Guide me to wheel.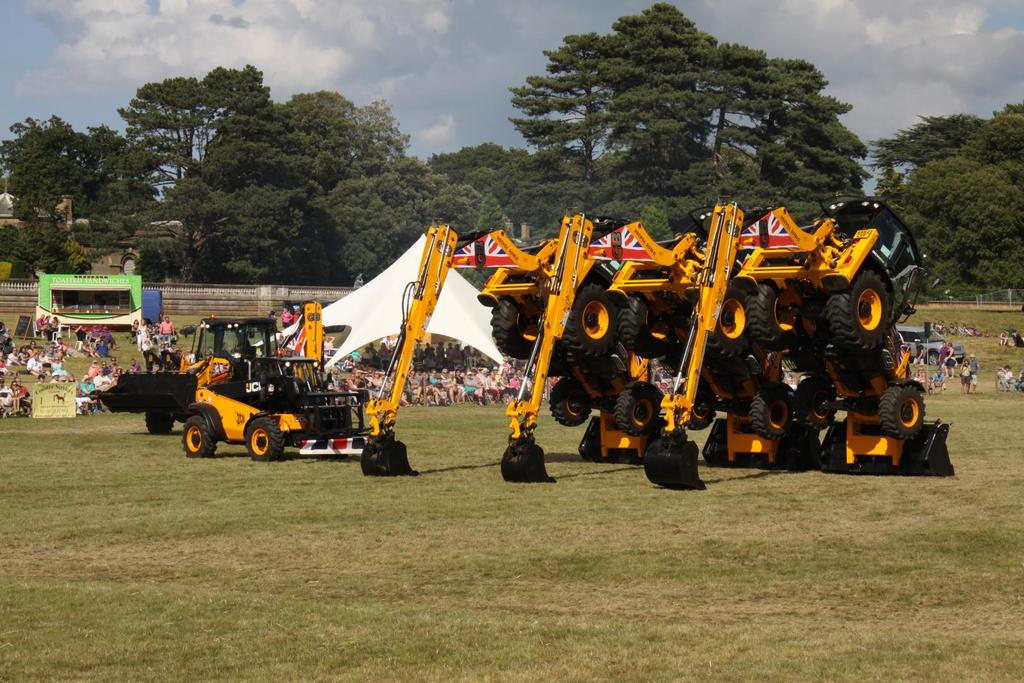
Guidance: (616,387,671,435).
